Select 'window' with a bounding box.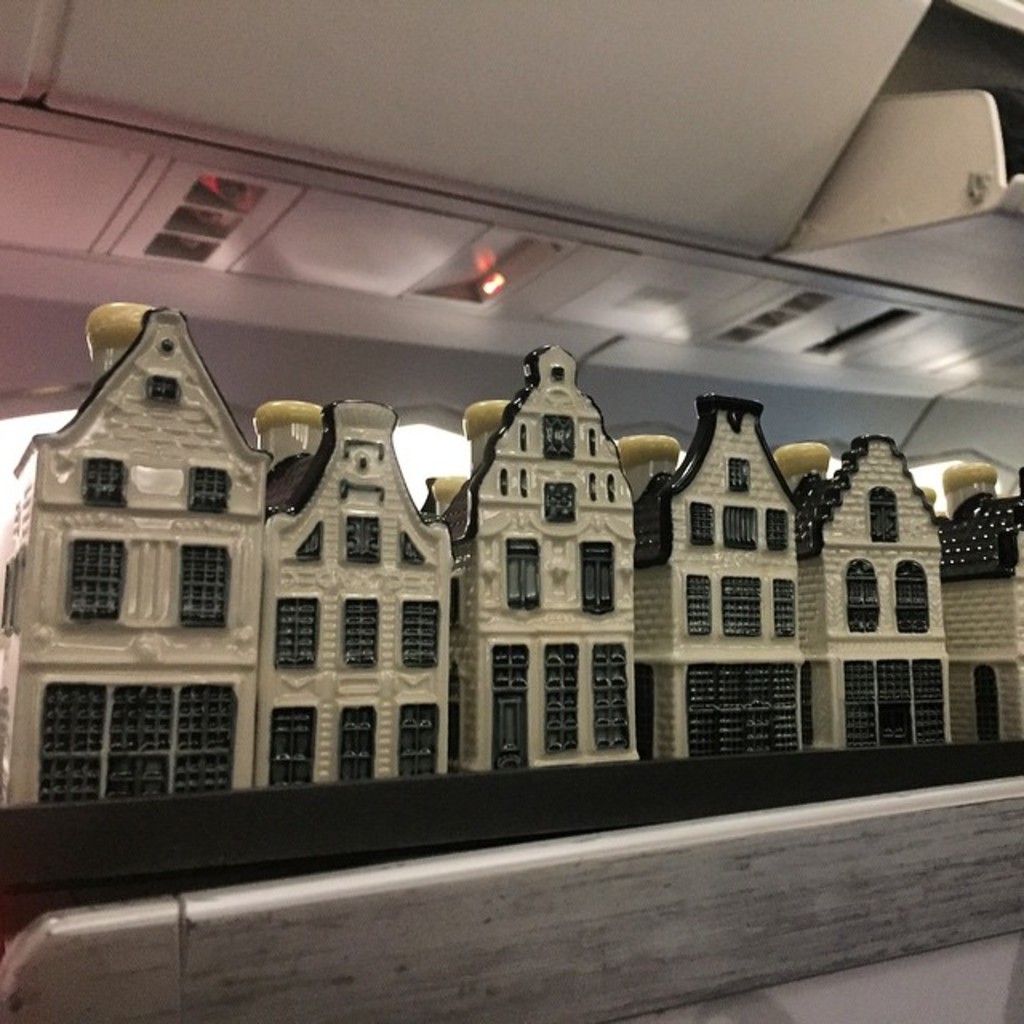
[398,598,437,672].
